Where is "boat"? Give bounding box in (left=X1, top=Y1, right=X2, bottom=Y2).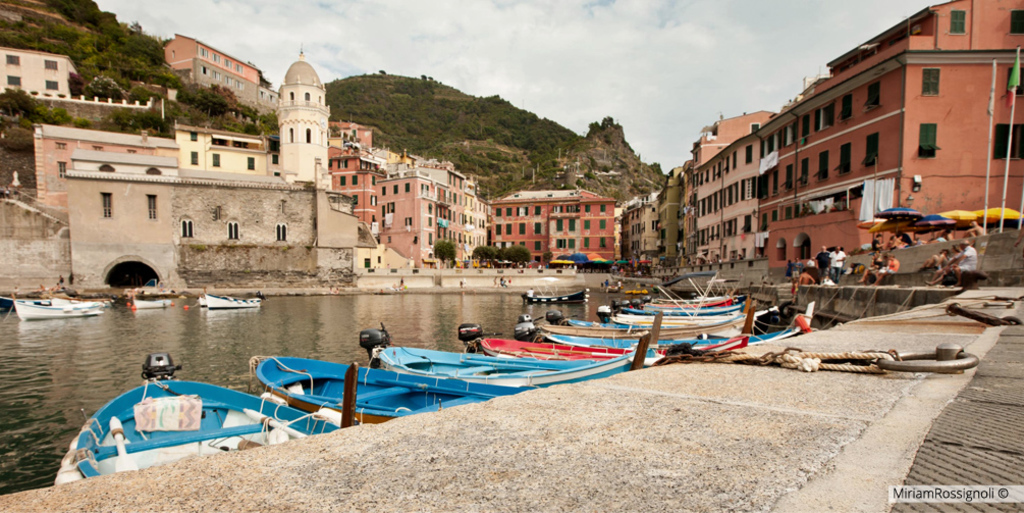
(left=522, top=285, right=591, bottom=302).
